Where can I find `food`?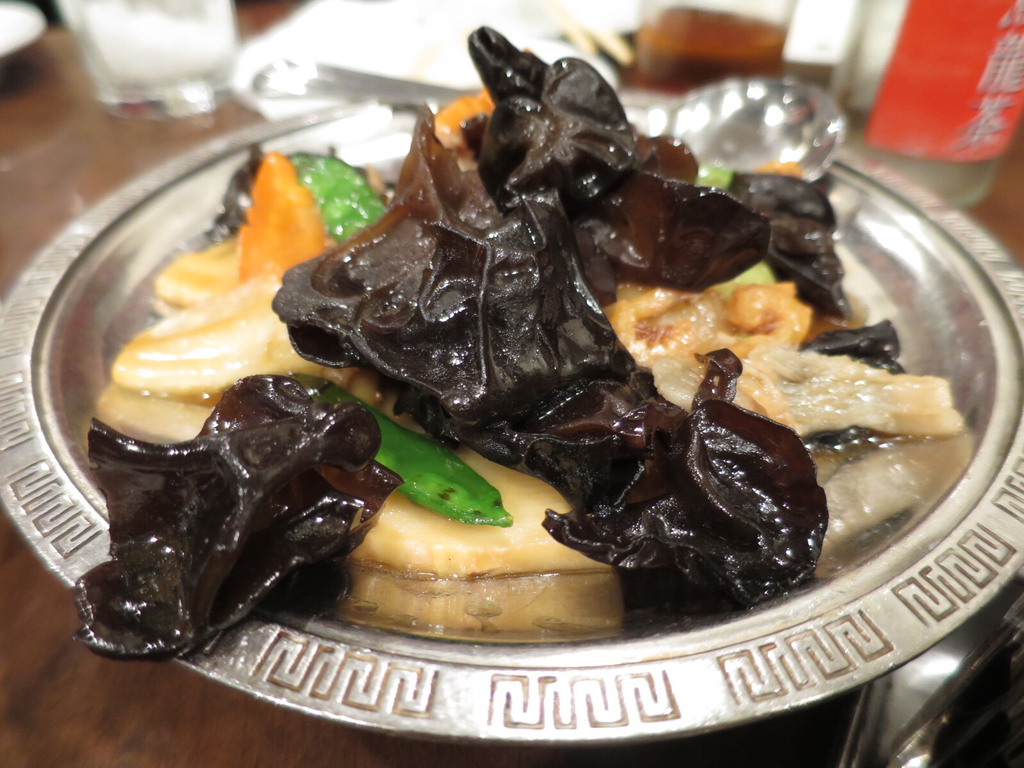
You can find it at region(90, 51, 973, 685).
